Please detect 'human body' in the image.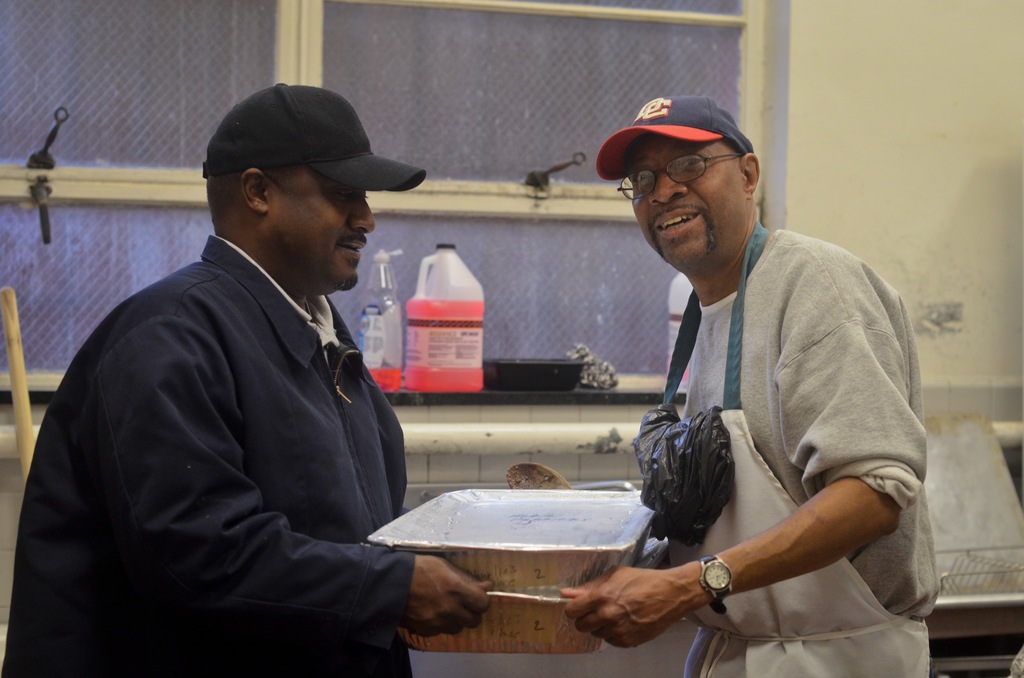
[left=567, top=143, right=942, bottom=677].
